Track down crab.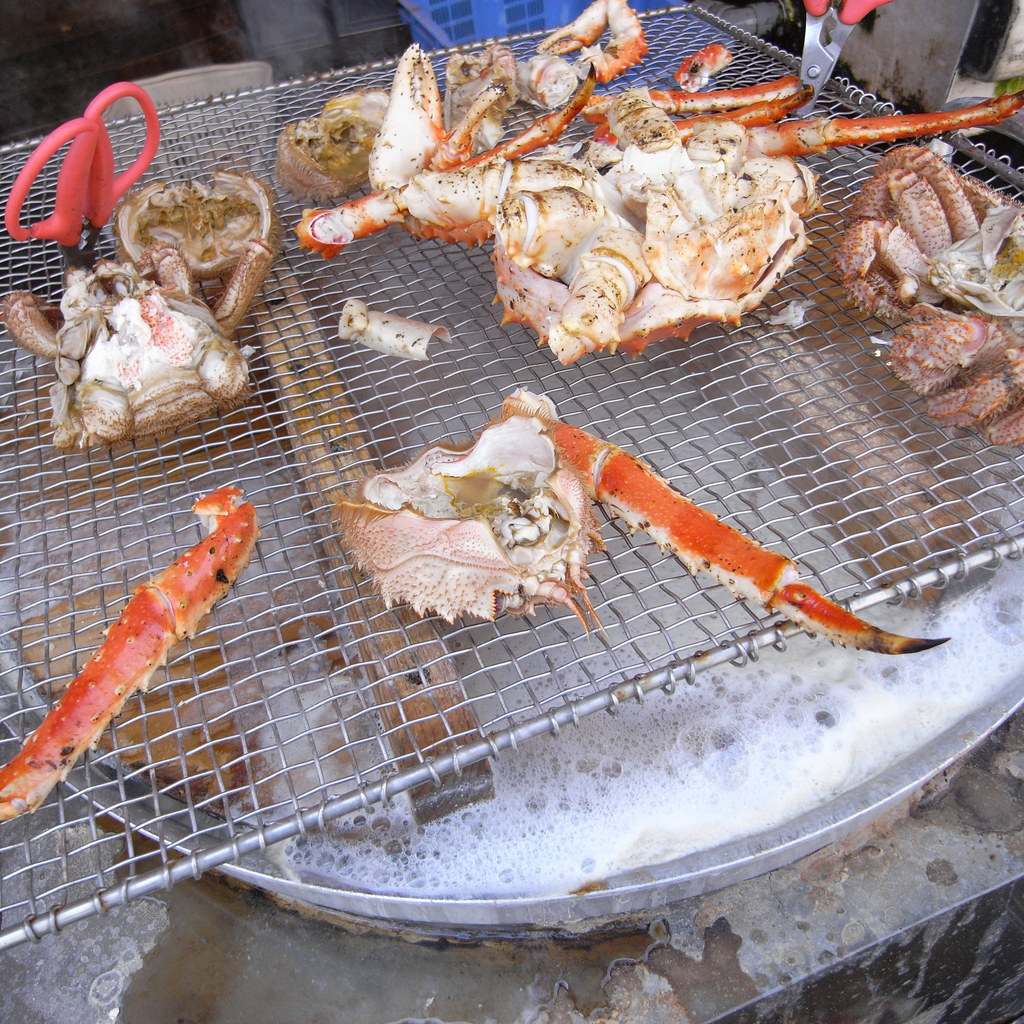
Tracked to l=830, t=144, r=1023, b=443.
